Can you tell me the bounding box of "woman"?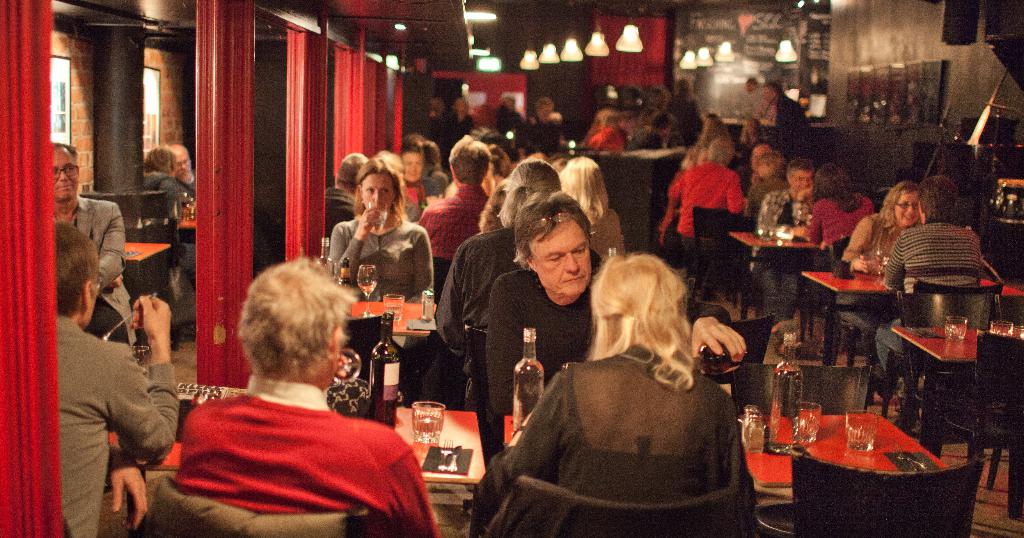
rect(555, 151, 627, 278).
